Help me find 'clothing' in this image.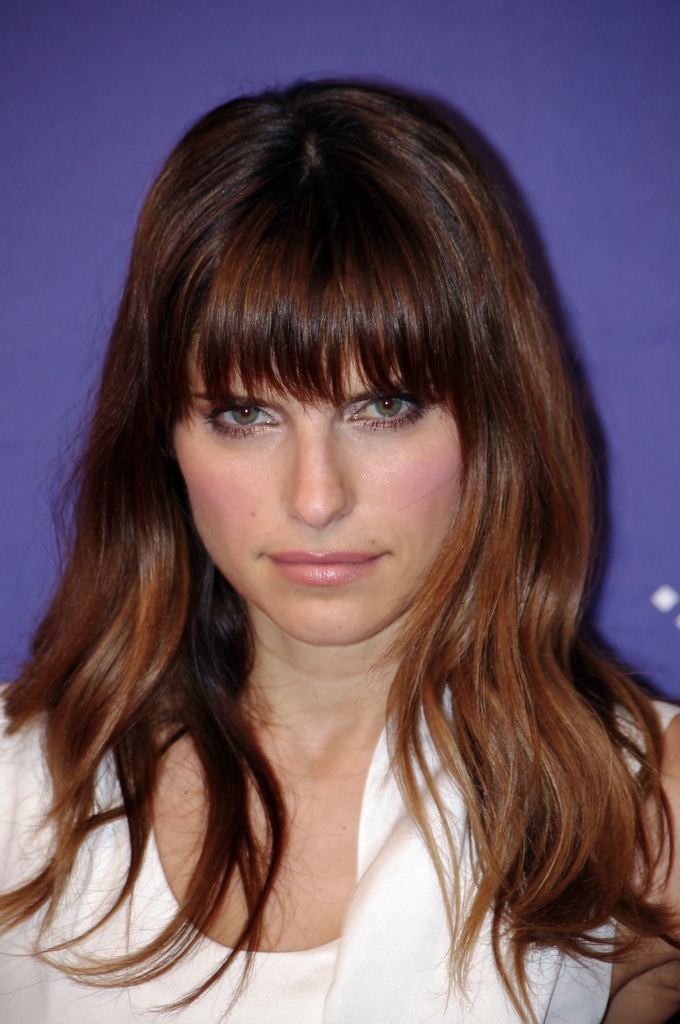
Found it: l=0, t=621, r=674, b=1023.
